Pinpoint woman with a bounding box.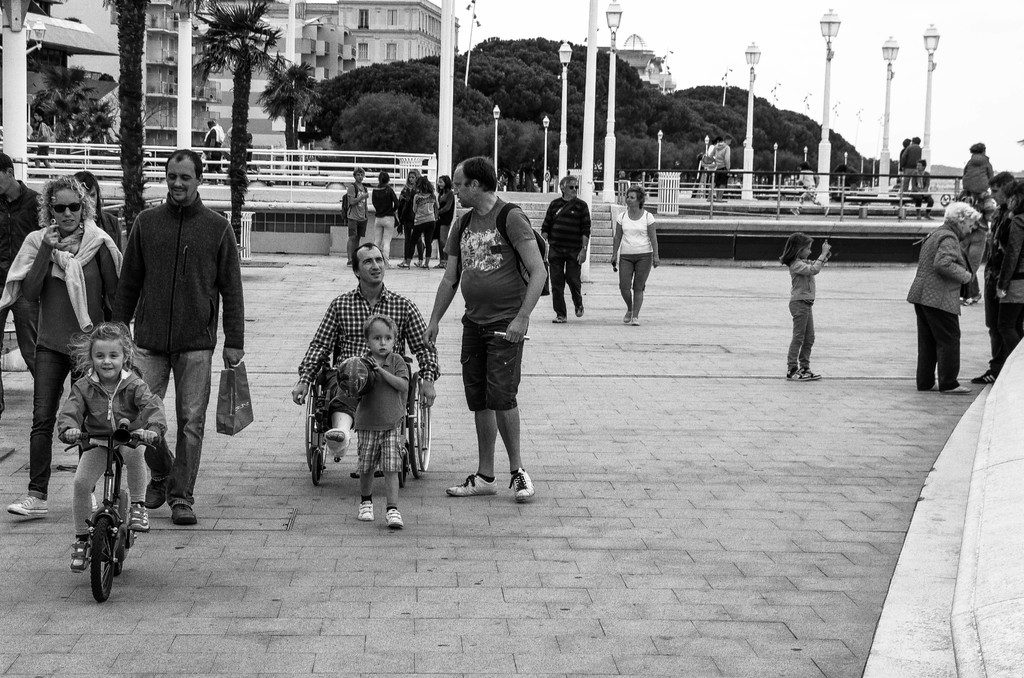
BBox(436, 170, 456, 269).
